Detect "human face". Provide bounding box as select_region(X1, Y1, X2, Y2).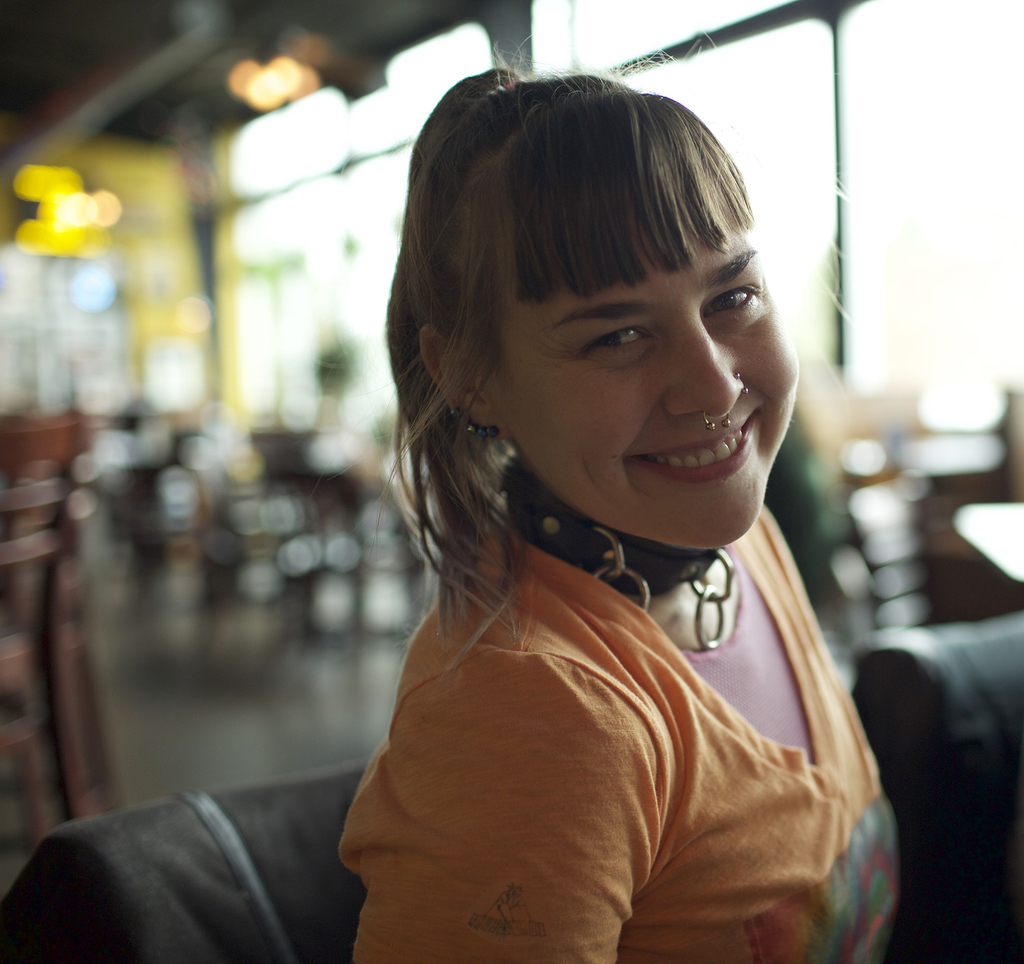
select_region(492, 204, 797, 550).
